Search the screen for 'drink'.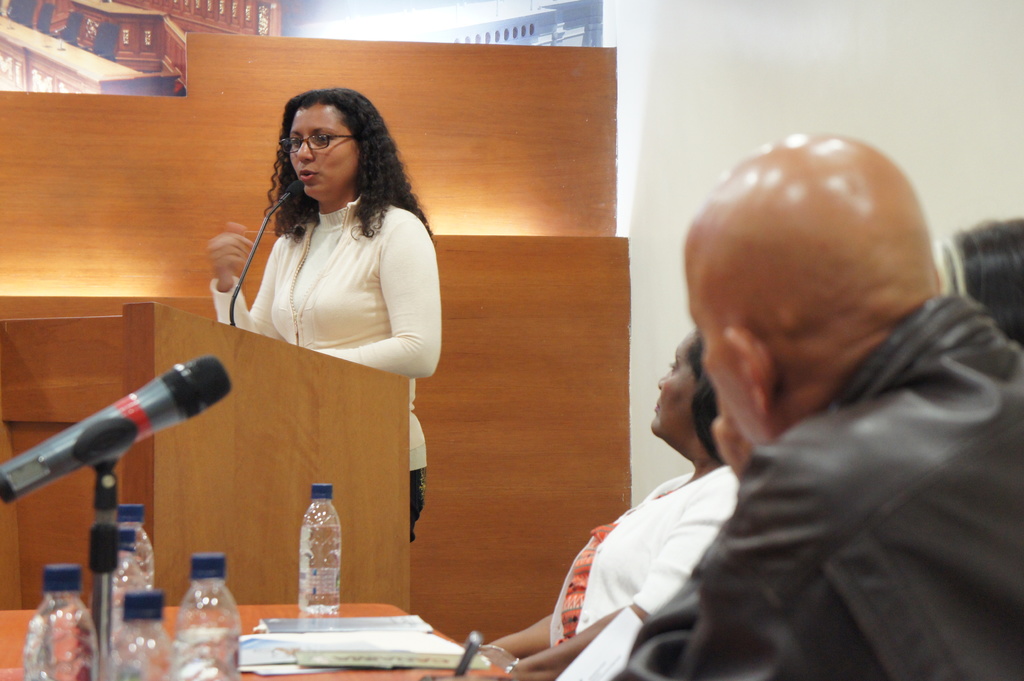
Found at detection(113, 508, 164, 632).
